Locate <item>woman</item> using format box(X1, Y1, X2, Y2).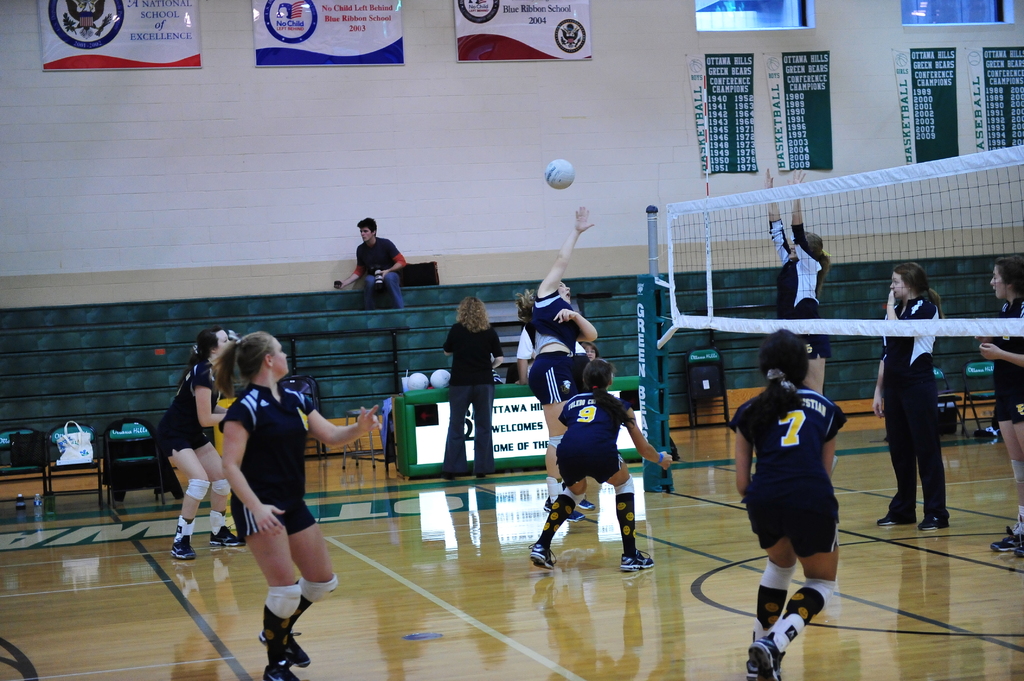
box(979, 259, 1023, 563).
